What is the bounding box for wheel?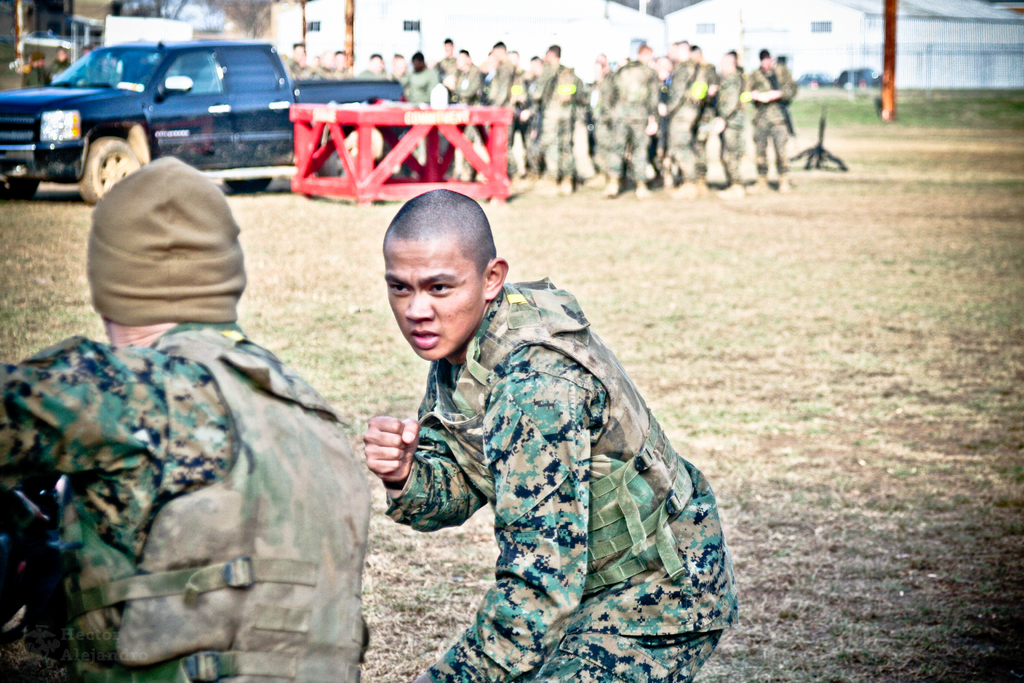
(left=76, top=137, right=141, bottom=203).
